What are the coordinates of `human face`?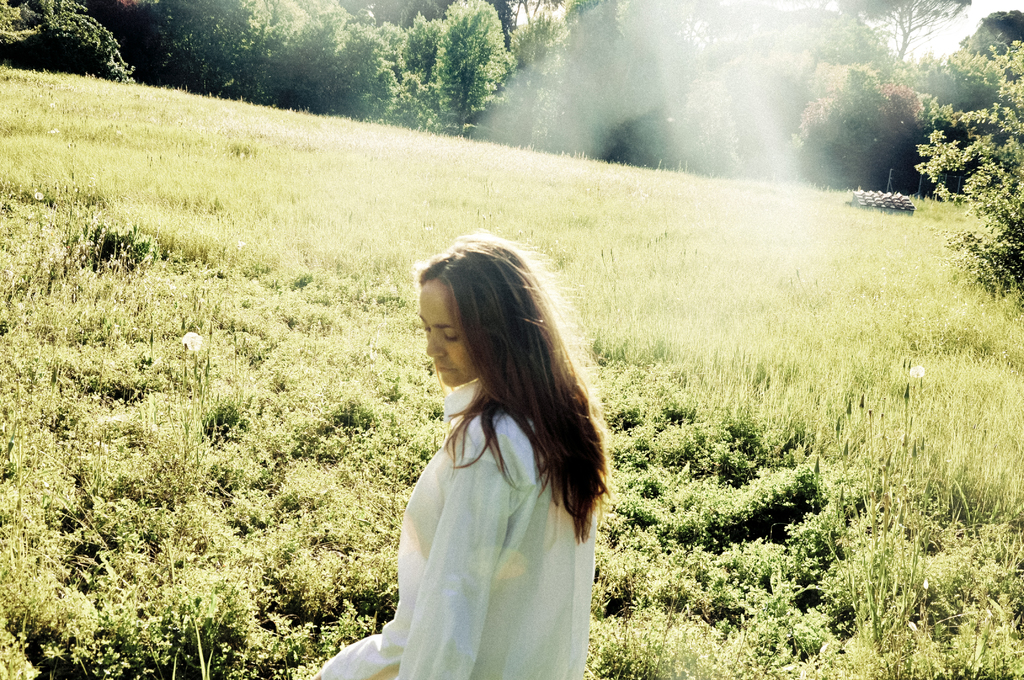
<box>415,275,479,386</box>.
